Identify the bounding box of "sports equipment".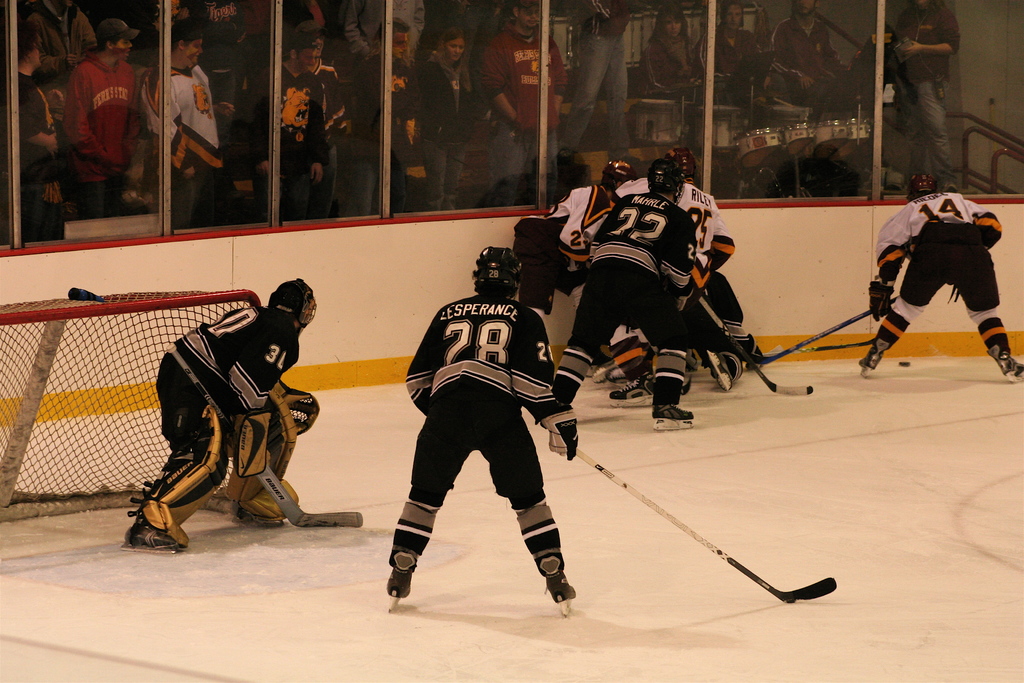
BBox(269, 279, 318, 333).
